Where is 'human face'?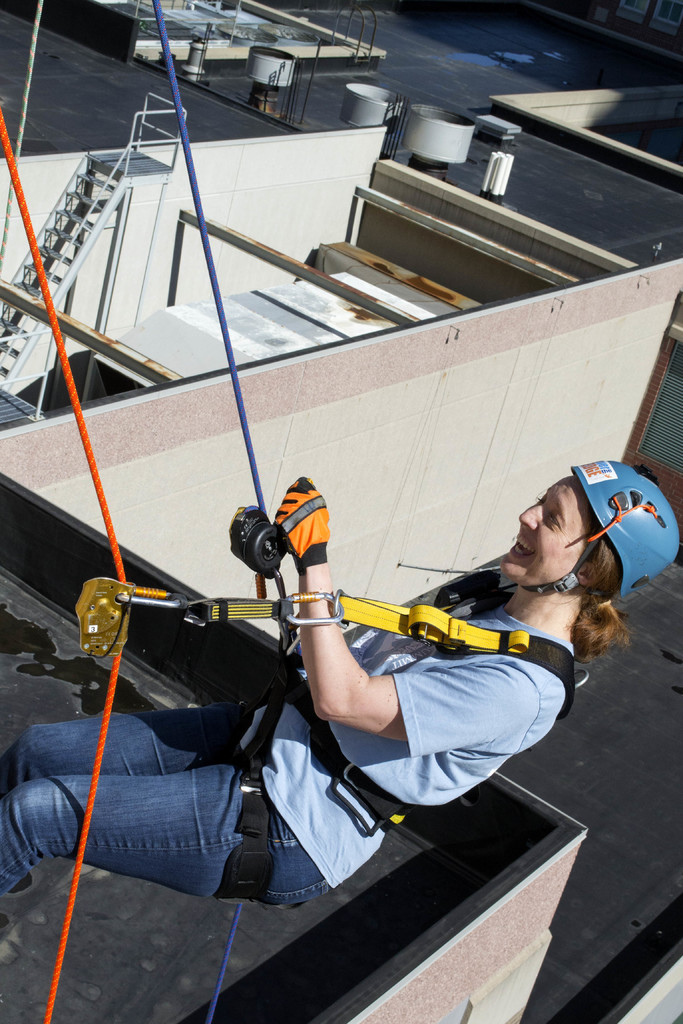
[499,488,581,580].
